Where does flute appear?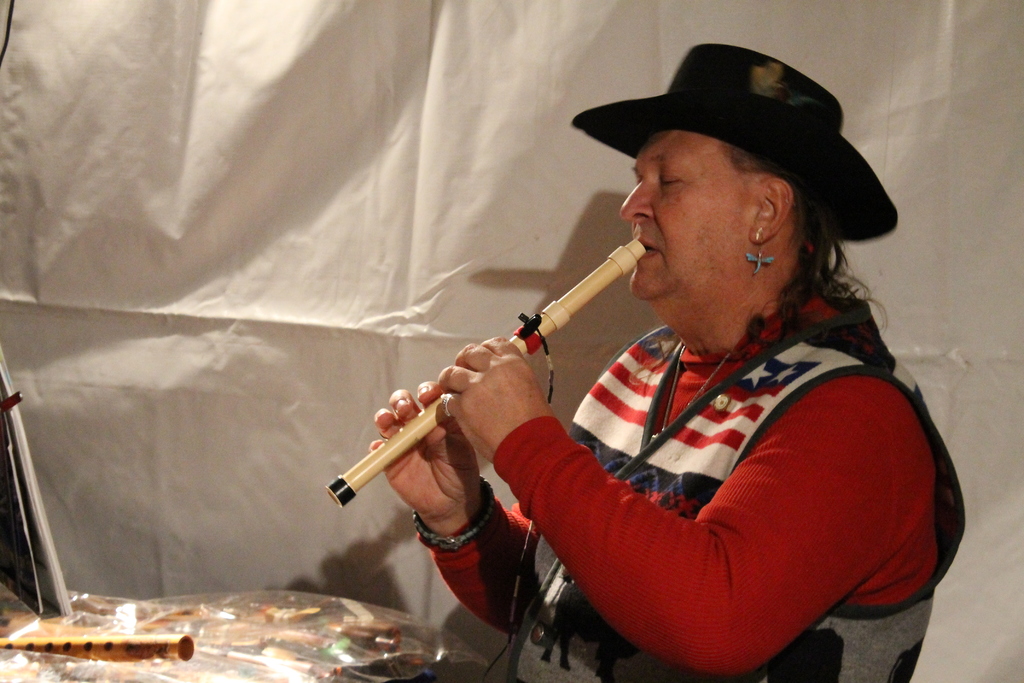
Appears at [323, 238, 648, 509].
